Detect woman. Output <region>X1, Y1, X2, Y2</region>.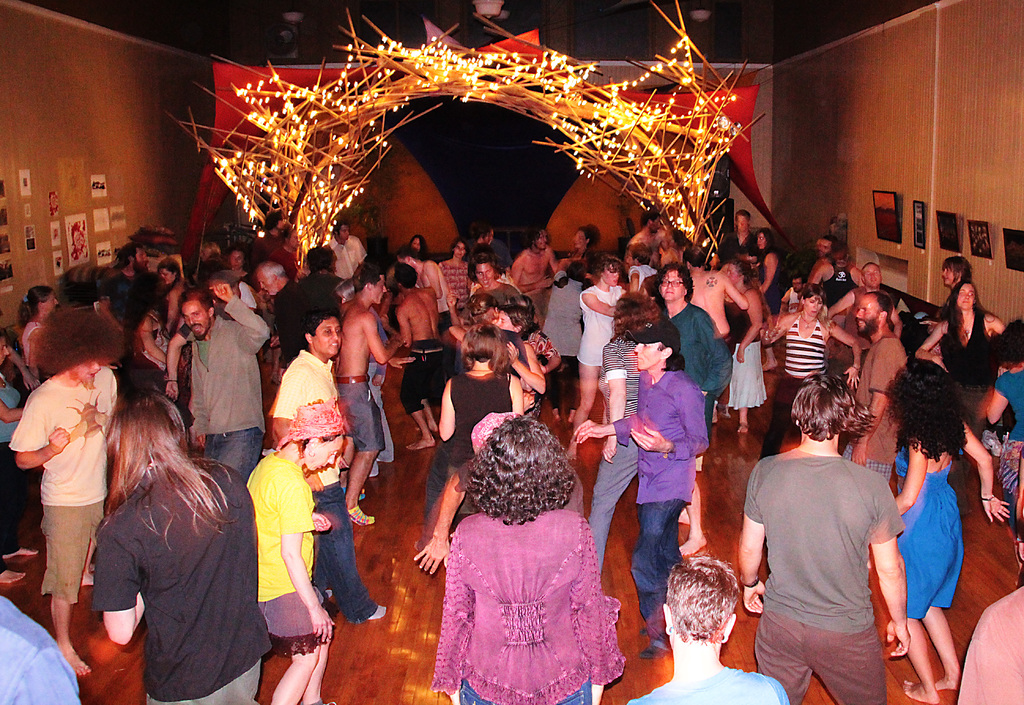
<region>155, 261, 187, 339</region>.
